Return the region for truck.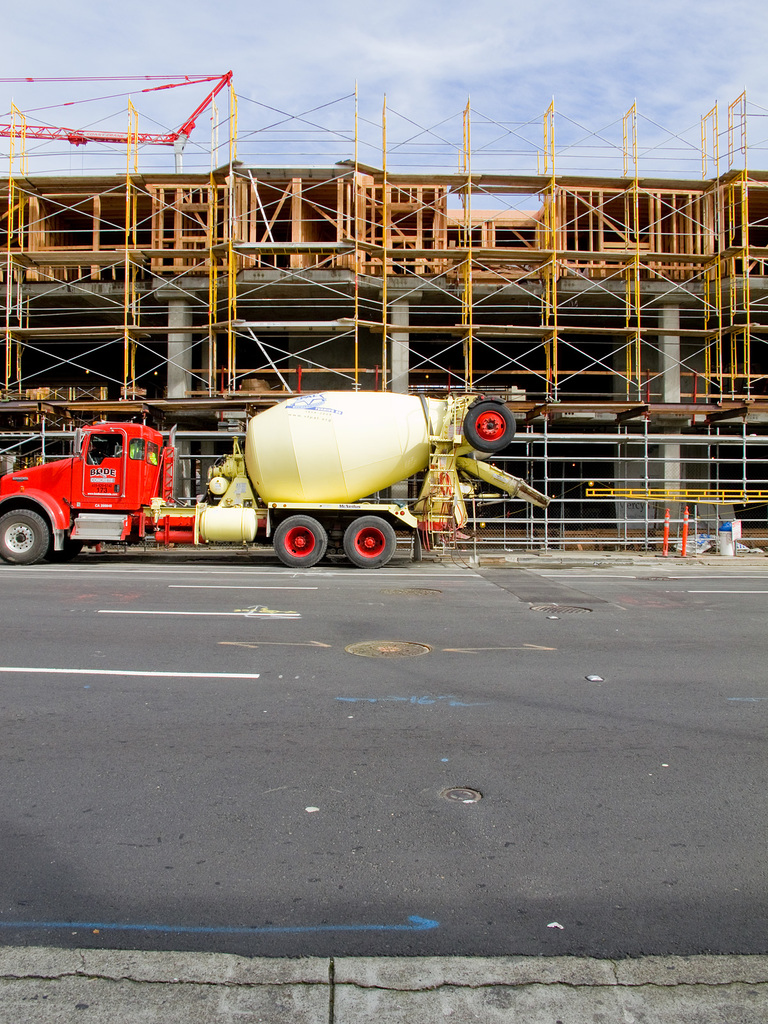
locate(0, 386, 552, 572).
